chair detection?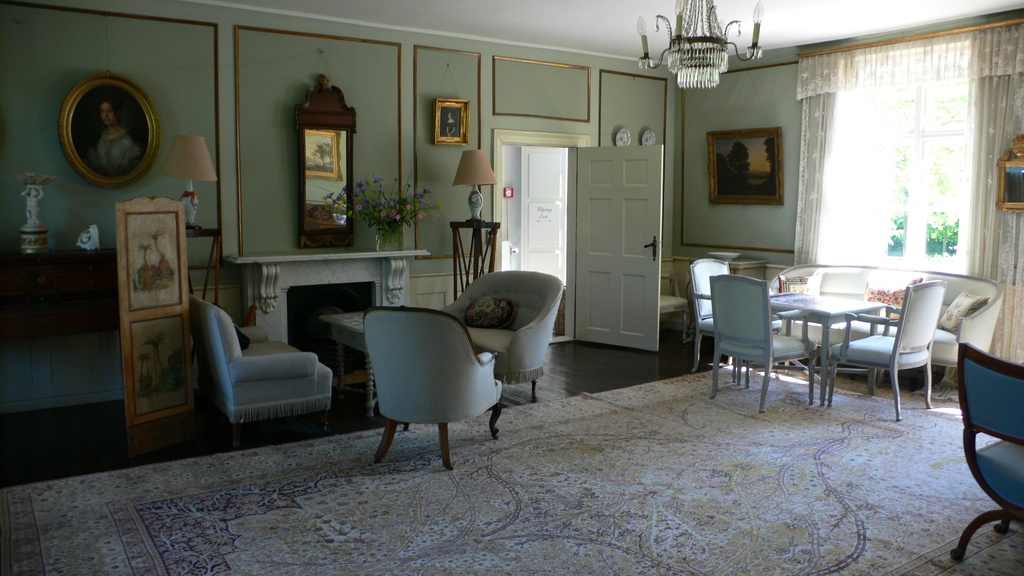
crop(946, 345, 1023, 563)
